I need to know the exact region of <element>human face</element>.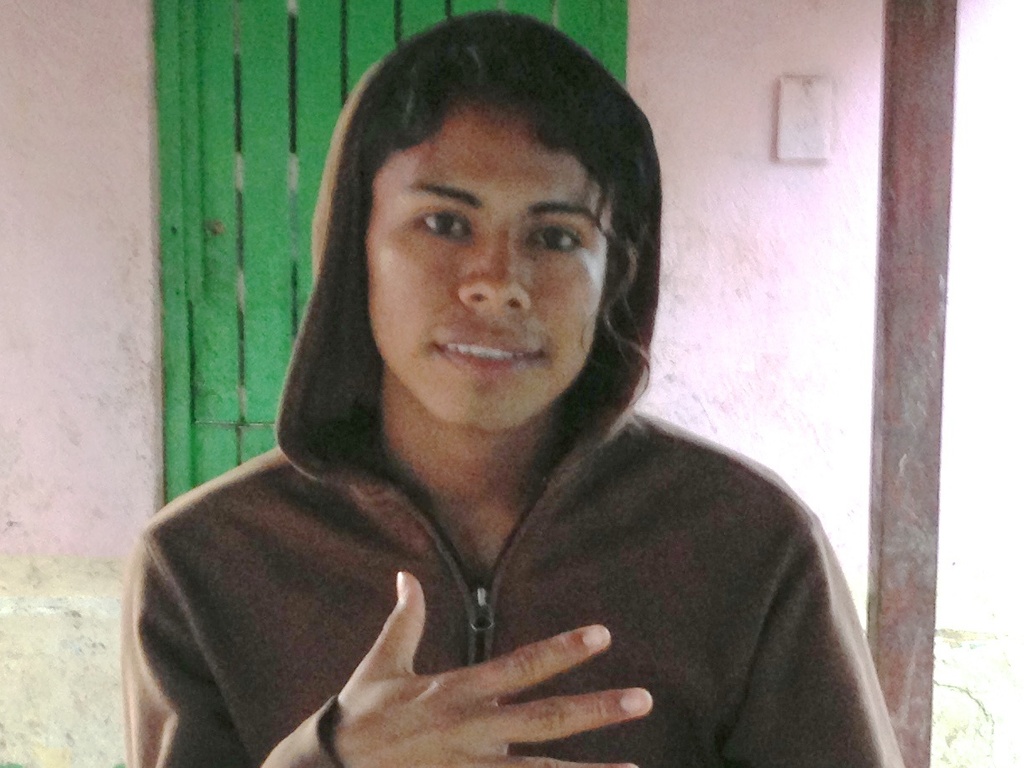
Region: bbox=[367, 122, 607, 432].
